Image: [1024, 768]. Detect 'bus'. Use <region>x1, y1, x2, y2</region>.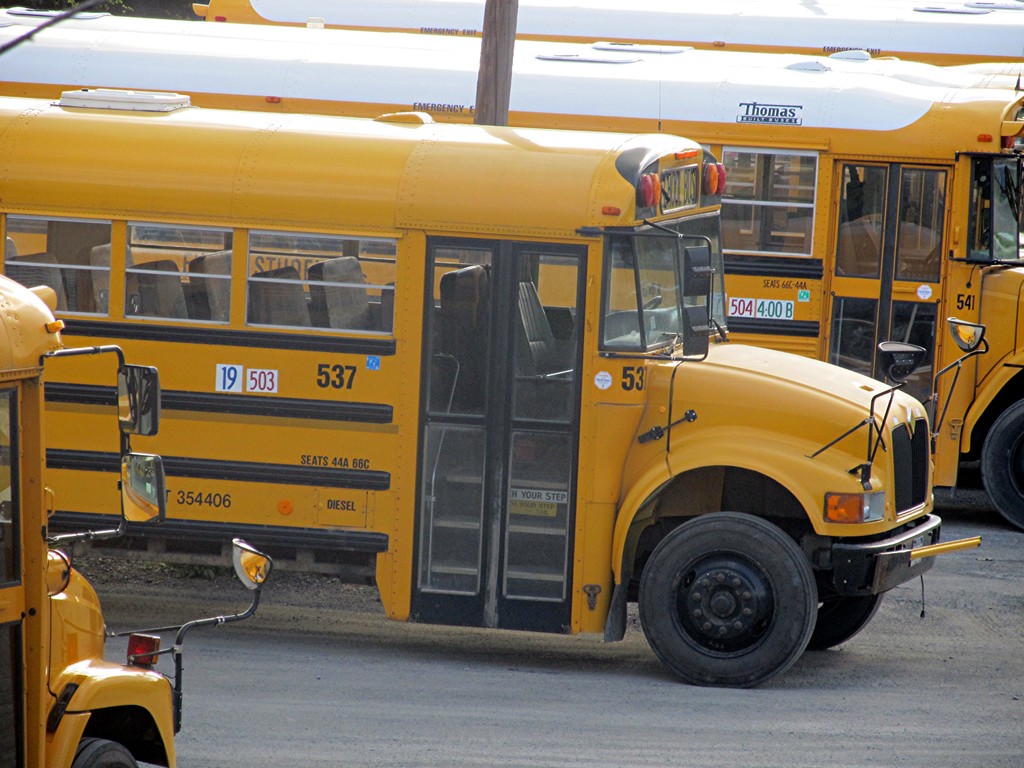
<region>0, 275, 267, 765</region>.
